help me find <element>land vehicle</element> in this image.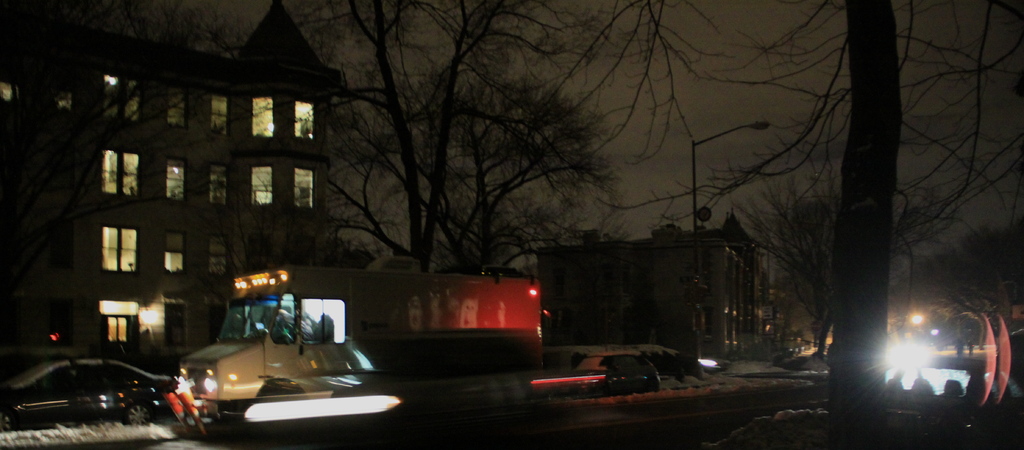
Found it: (x1=130, y1=267, x2=526, y2=431).
